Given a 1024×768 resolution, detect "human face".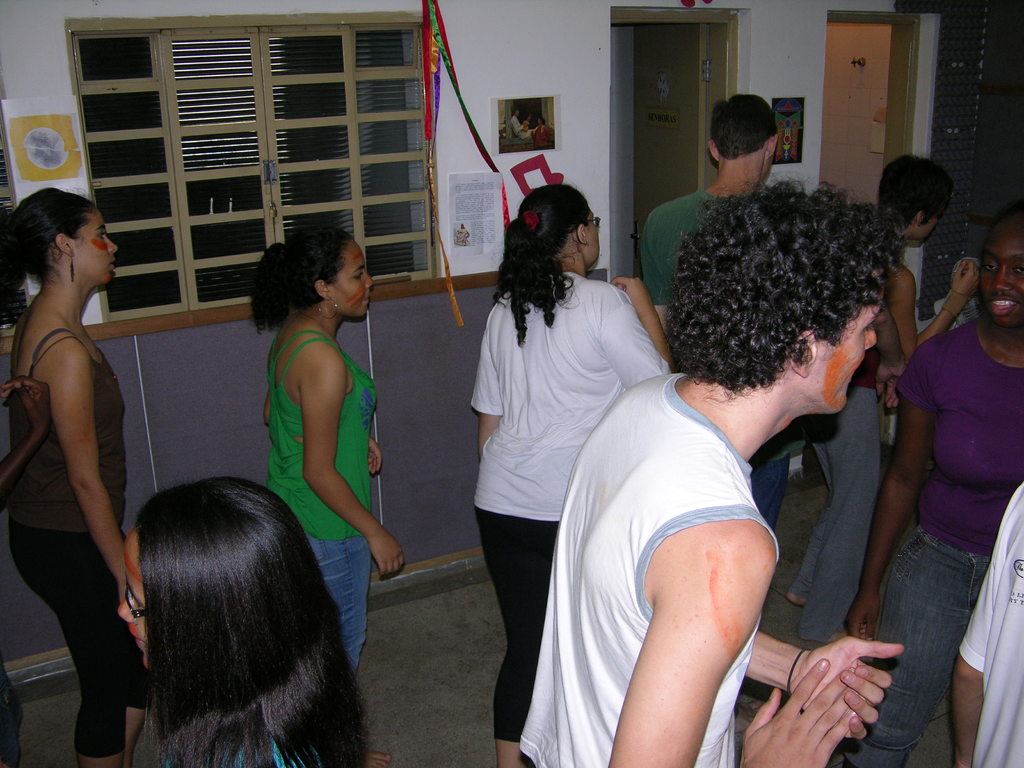
807, 298, 888, 413.
